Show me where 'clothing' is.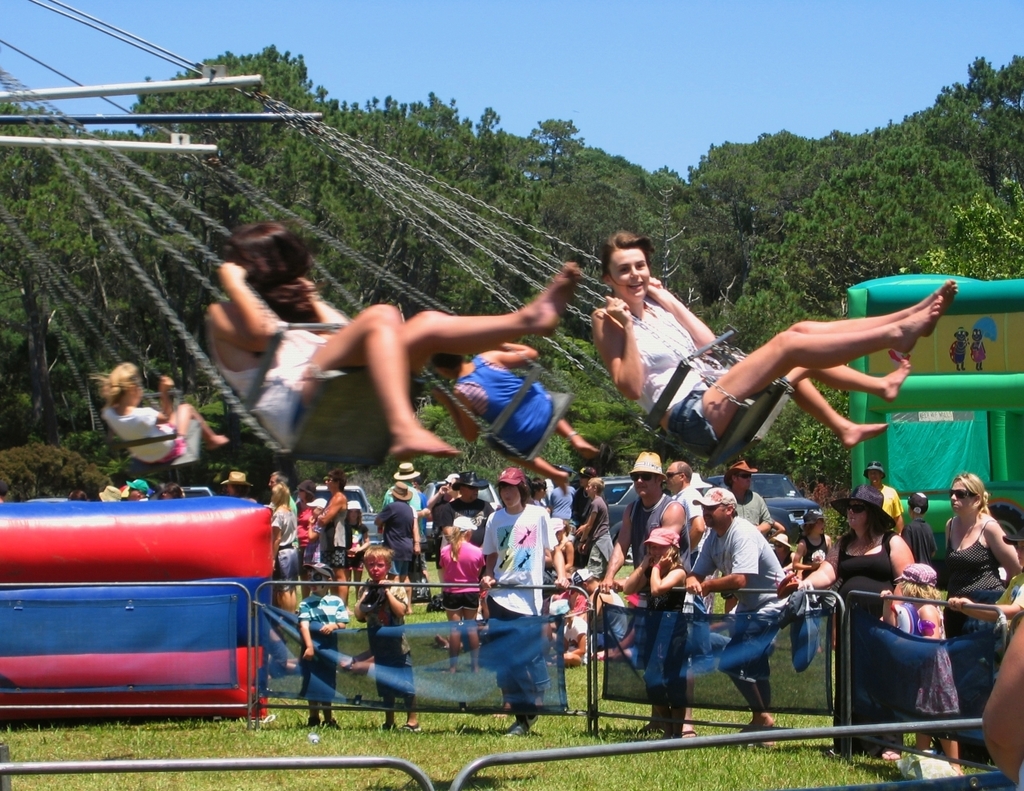
'clothing' is at select_region(360, 588, 422, 706).
